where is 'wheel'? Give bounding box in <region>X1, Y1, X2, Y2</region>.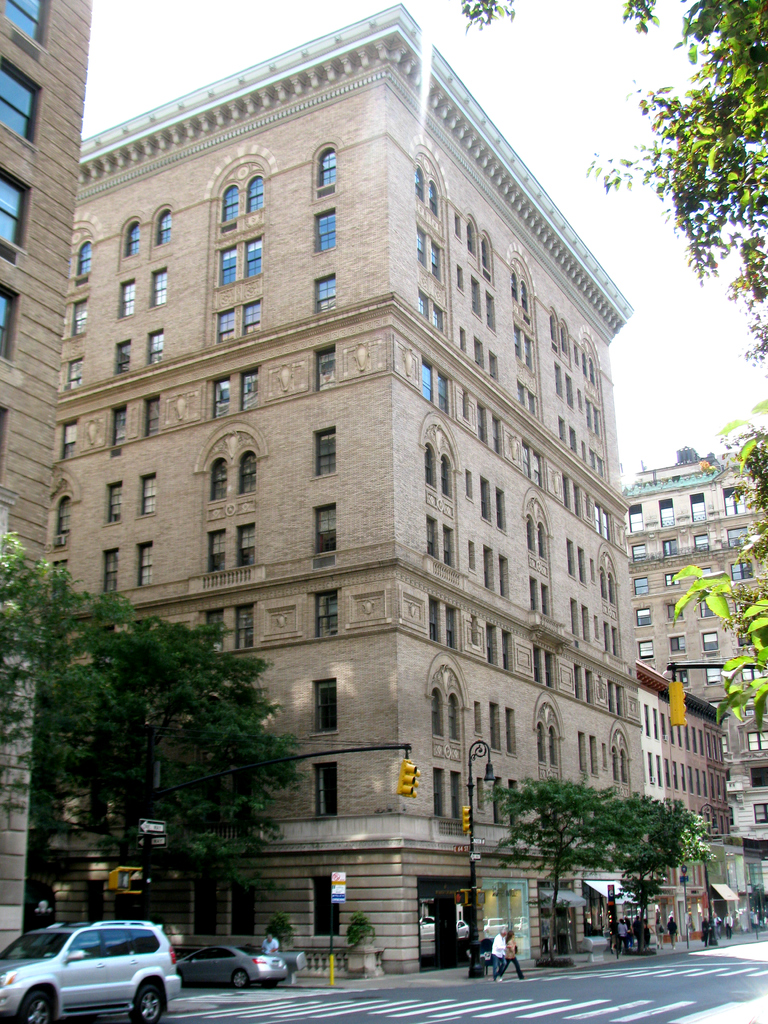
<region>125, 980, 164, 1023</region>.
